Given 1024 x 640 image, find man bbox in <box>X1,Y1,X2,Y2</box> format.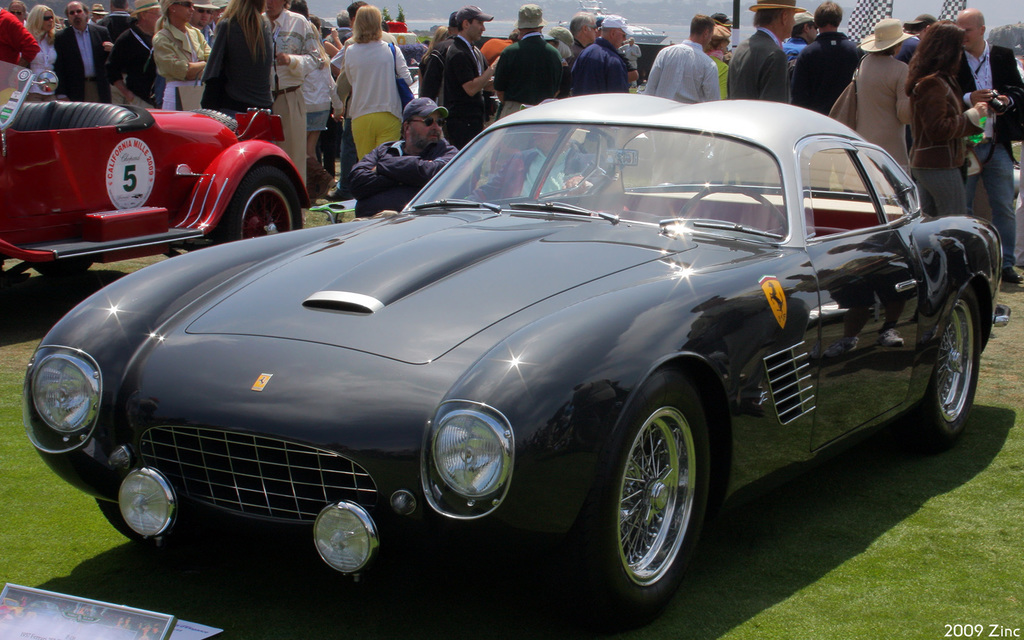
<box>790,0,867,116</box>.
